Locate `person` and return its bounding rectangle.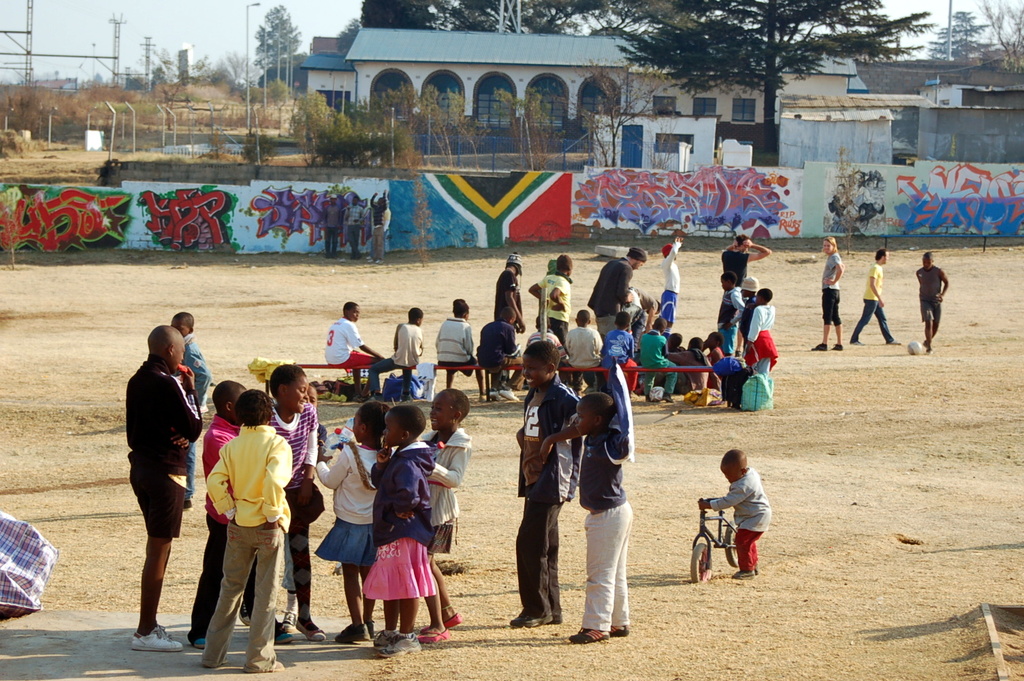
BBox(805, 236, 847, 355).
